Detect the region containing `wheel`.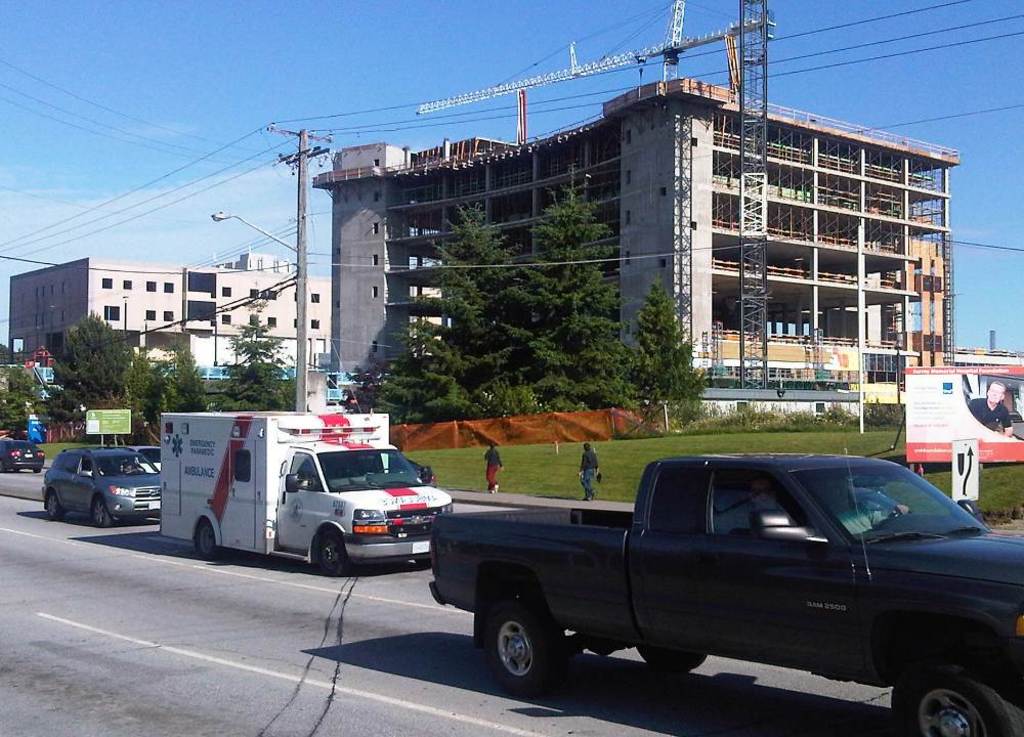
bbox(200, 524, 226, 562).
